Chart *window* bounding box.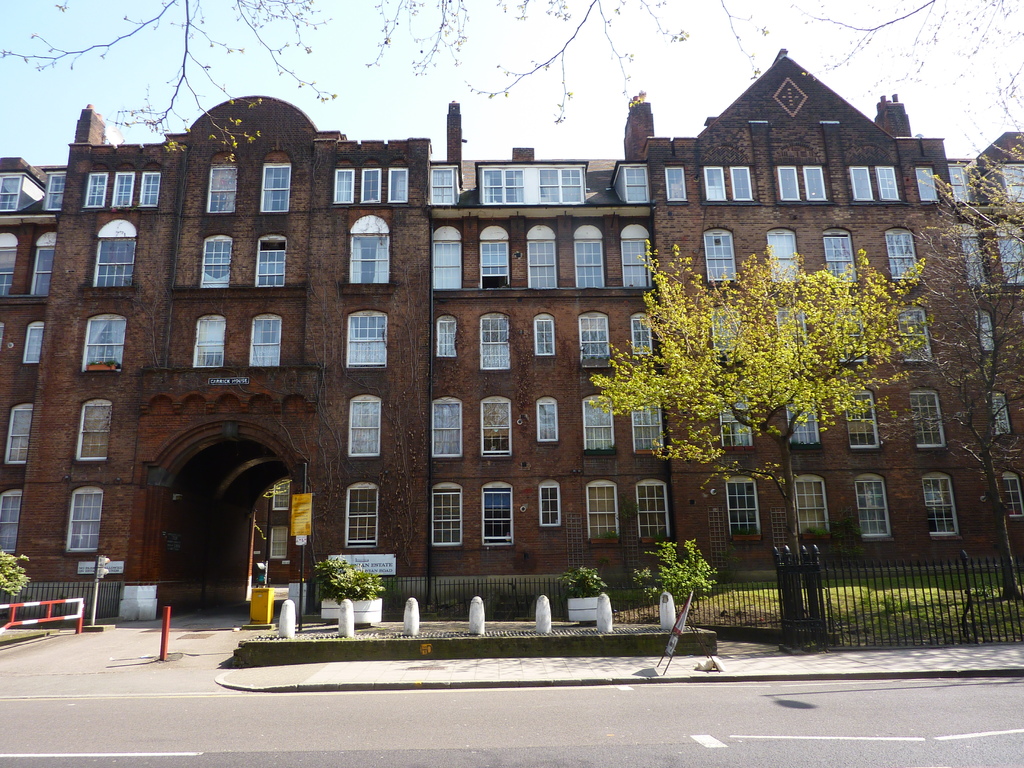
Charted: bbox(347, 395, 384, 454).
